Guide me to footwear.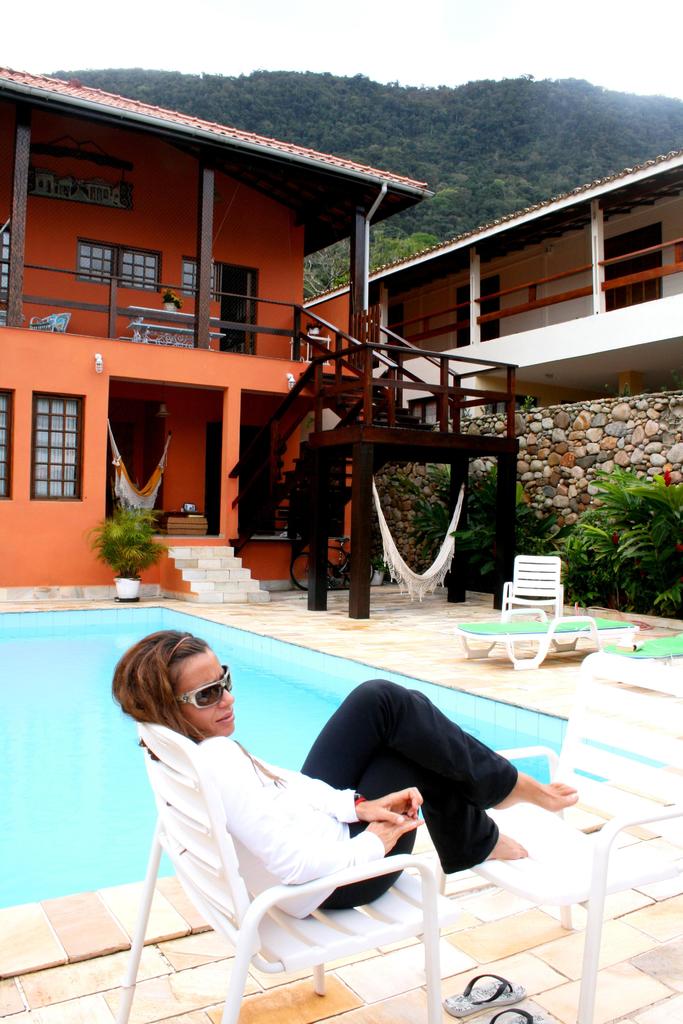
Guidance: [473, 1003, 545, 1023].
